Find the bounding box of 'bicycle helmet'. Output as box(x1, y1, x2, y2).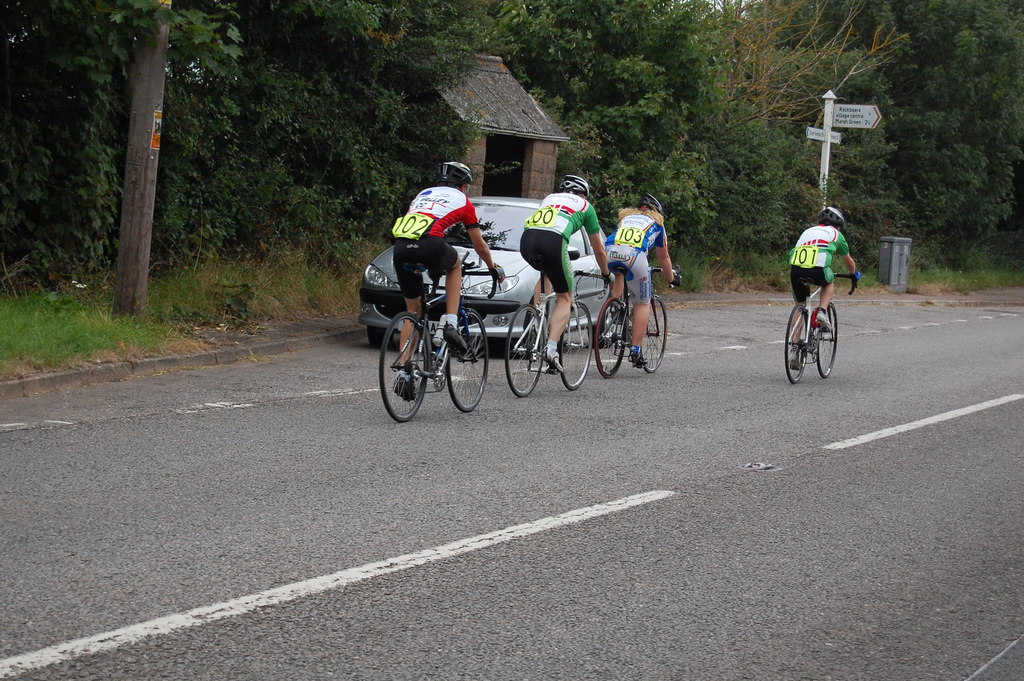
box(559, 177, 591, 197).
